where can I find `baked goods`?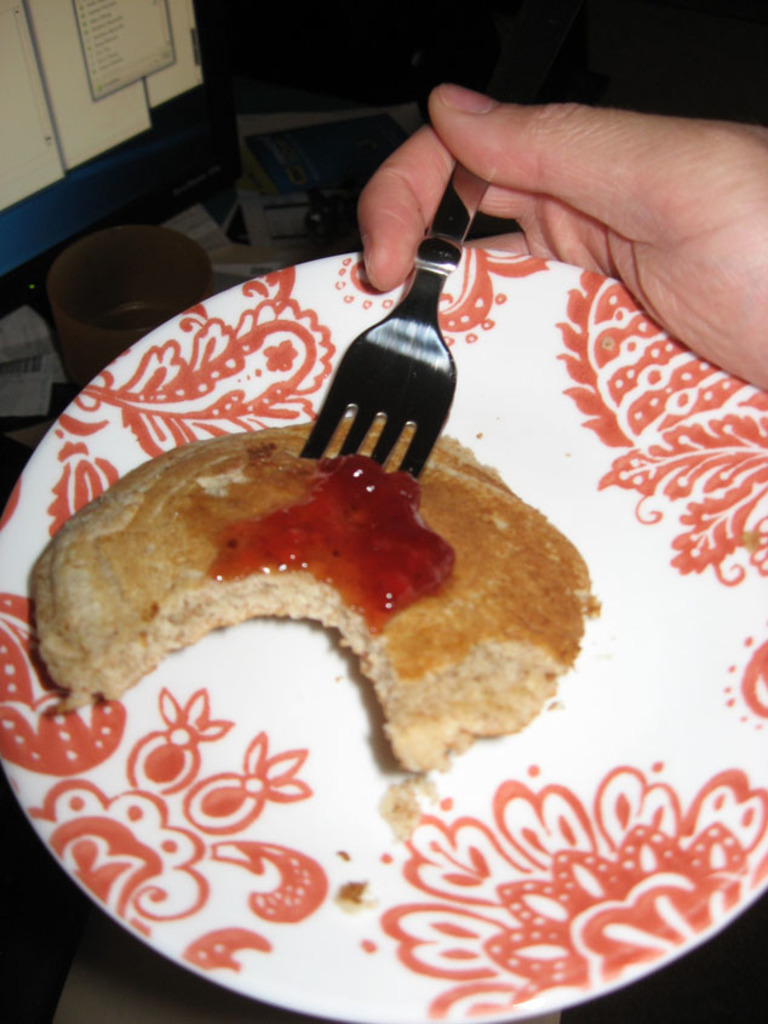
You can find it at (25,411,600,774).
